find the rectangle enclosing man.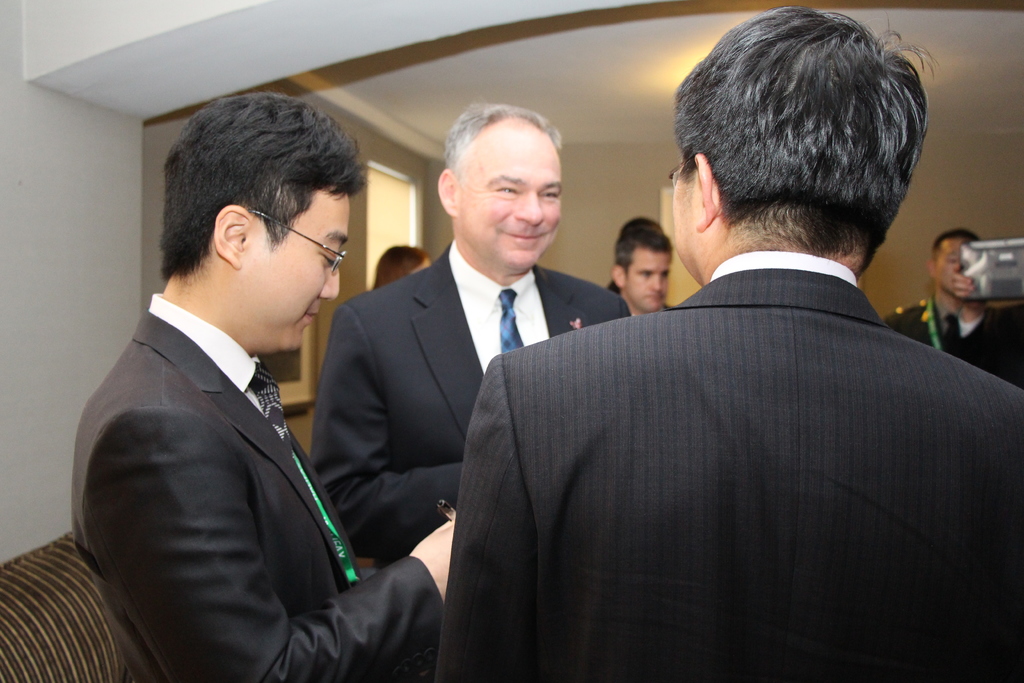
[x1=68, y1=79, x2=461, y2=682].
